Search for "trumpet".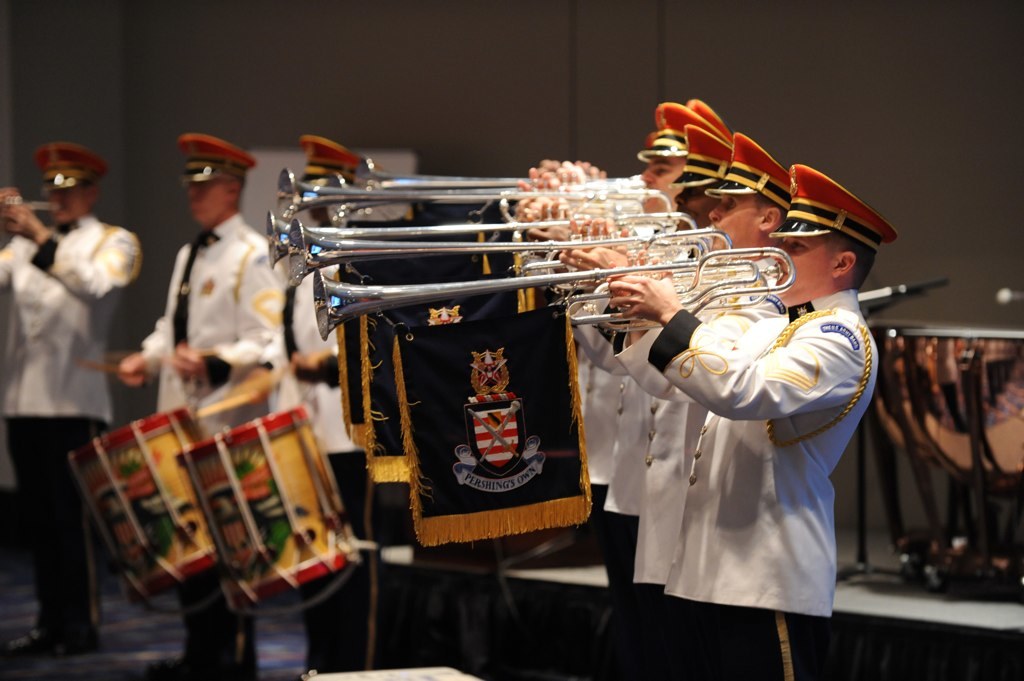
Found at <box>314,246,793,324</box>.
